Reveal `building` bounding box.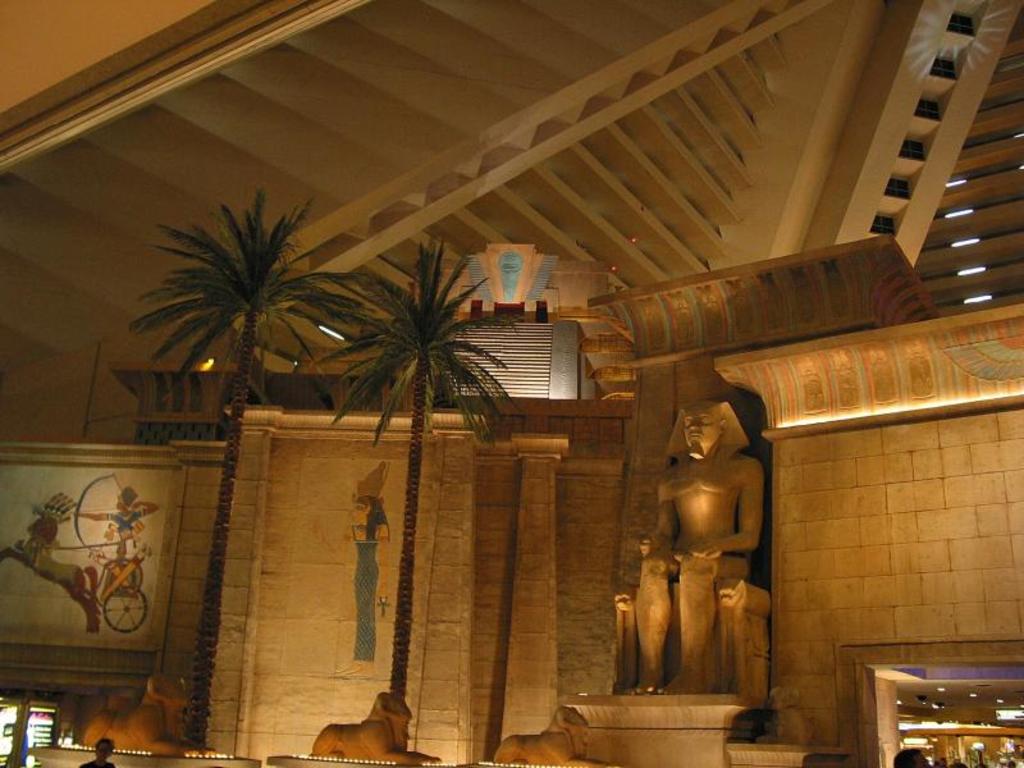
Revealed: select_region(0, 0, 1023, 767).
